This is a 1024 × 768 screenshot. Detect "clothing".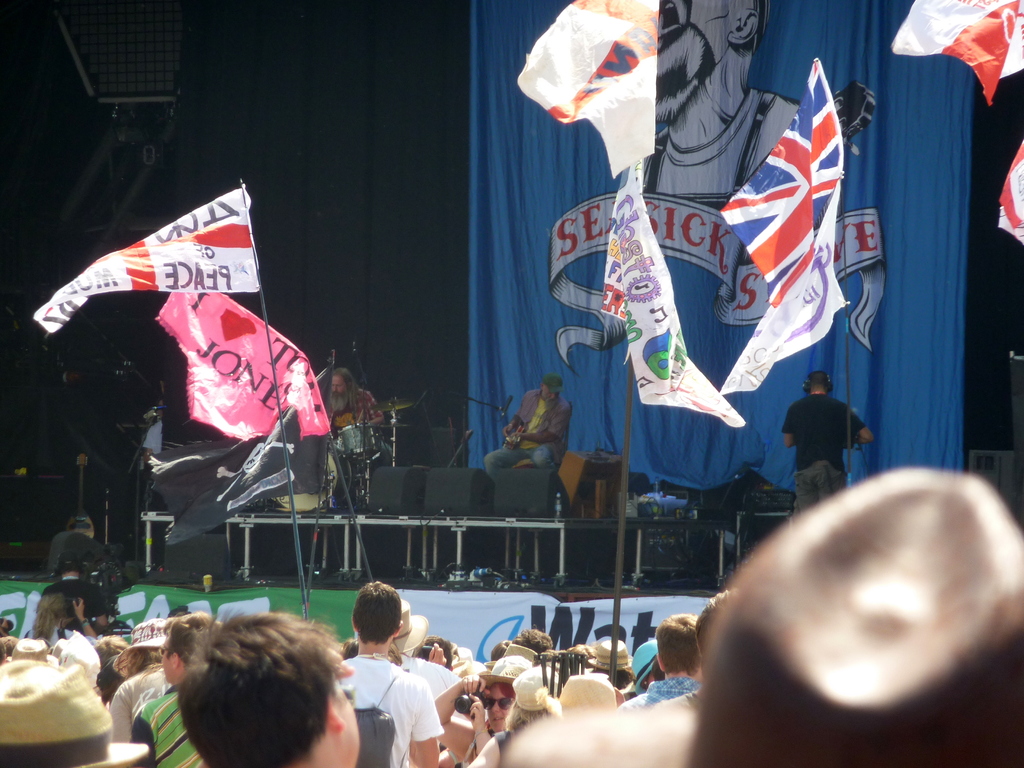
select_region(344, 655, 442, 762).
